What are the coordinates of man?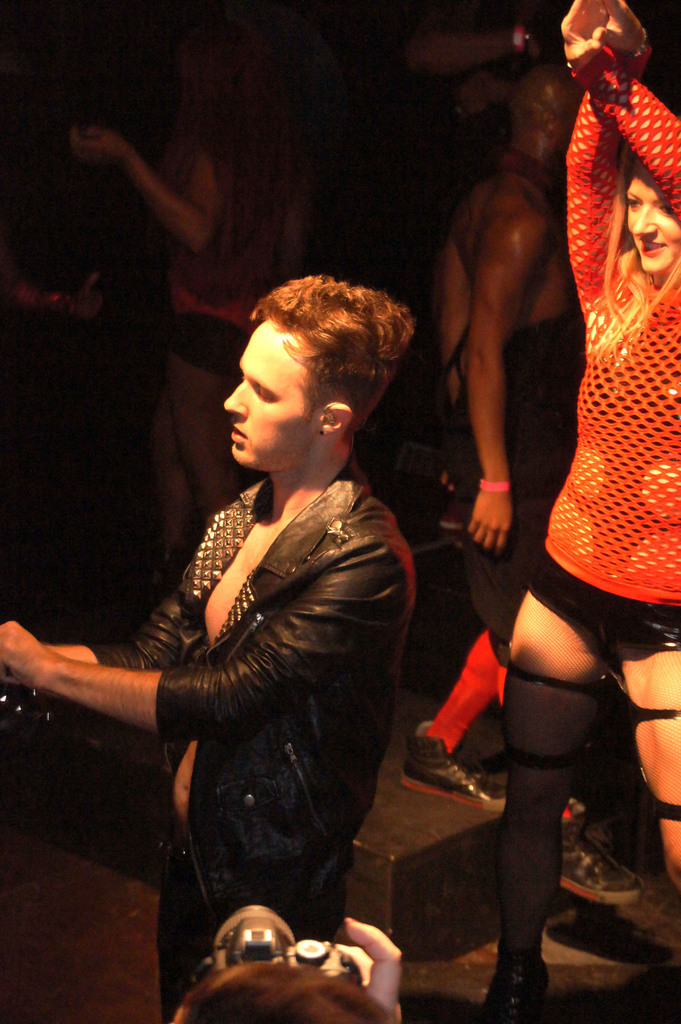
detection(0, 276, 418, 1023).
